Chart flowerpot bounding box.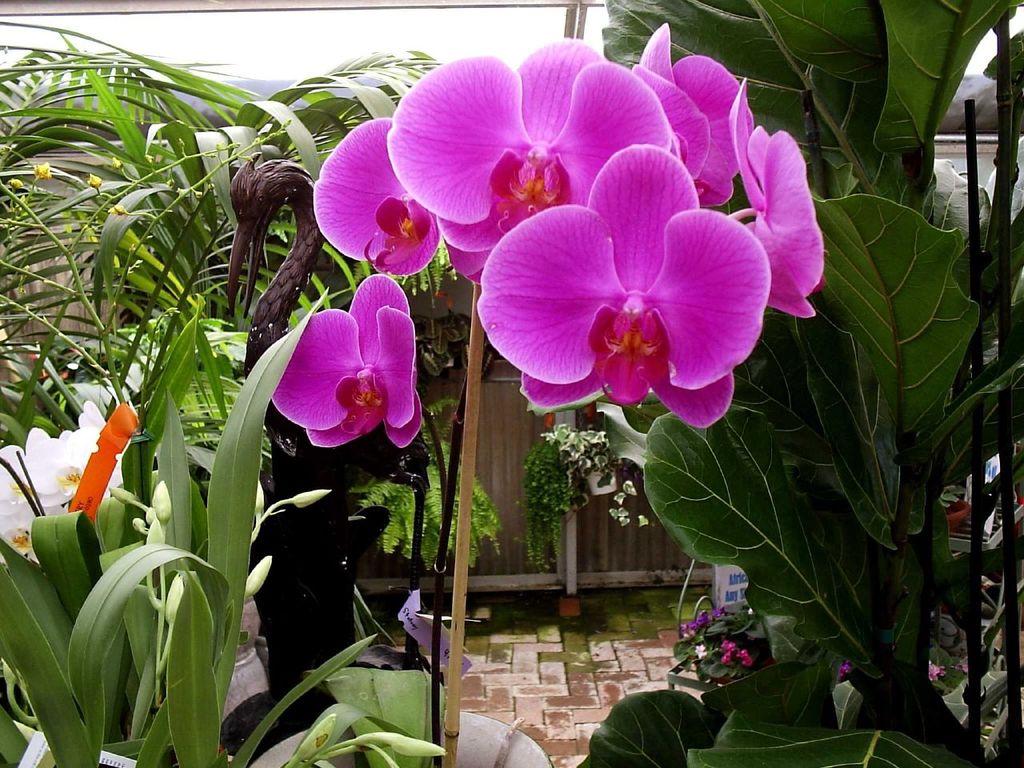
Charted: box(937, 502, 967, 534).
